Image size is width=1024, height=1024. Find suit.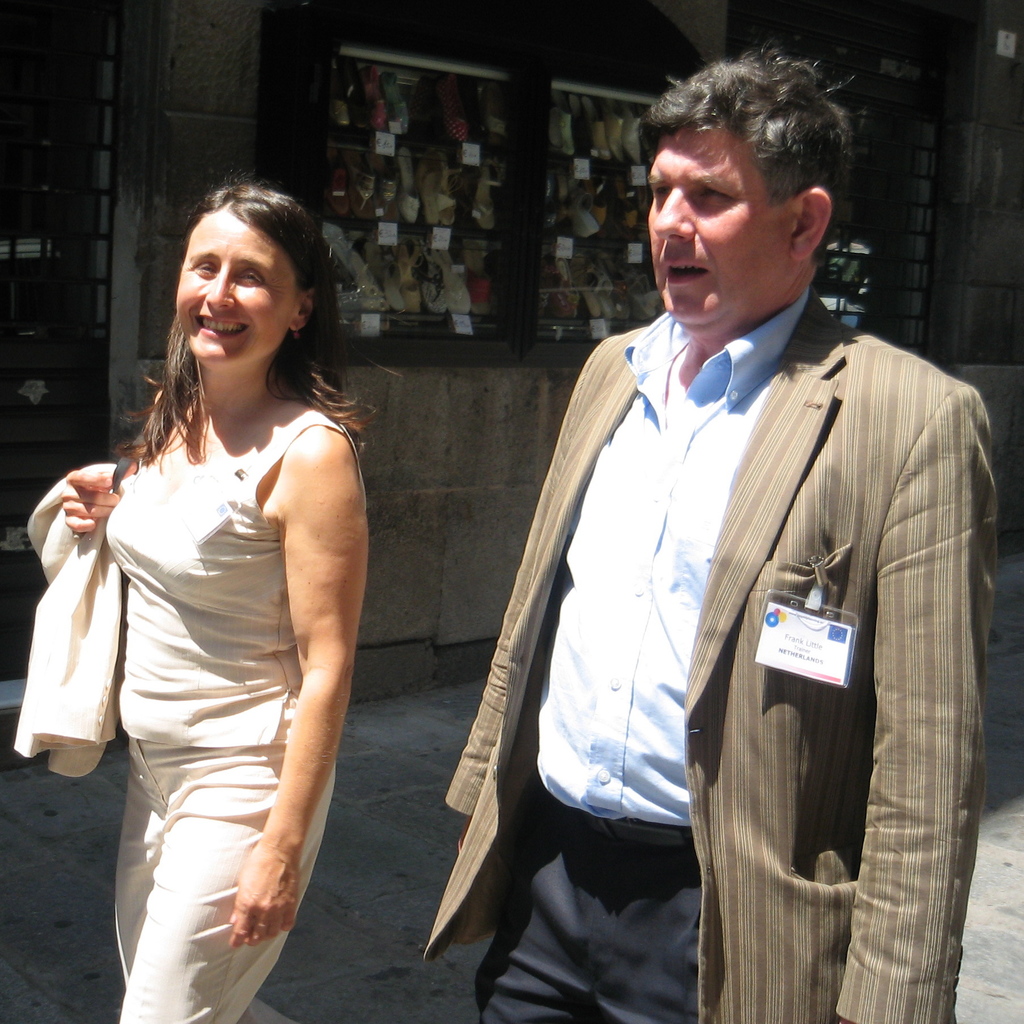
[449,161,998,1016].
